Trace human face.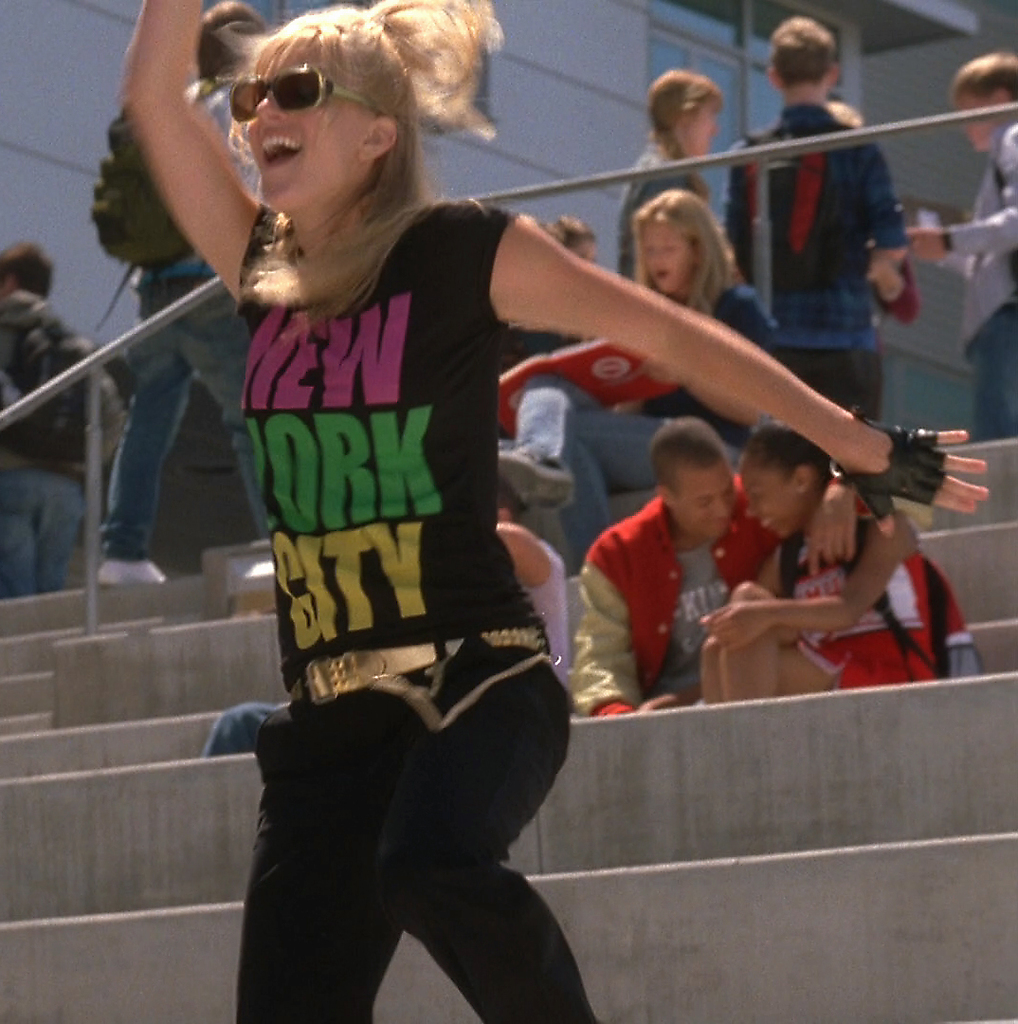
Traced to pyautogui.locateOnScreen(233, 46, 379, 216).
